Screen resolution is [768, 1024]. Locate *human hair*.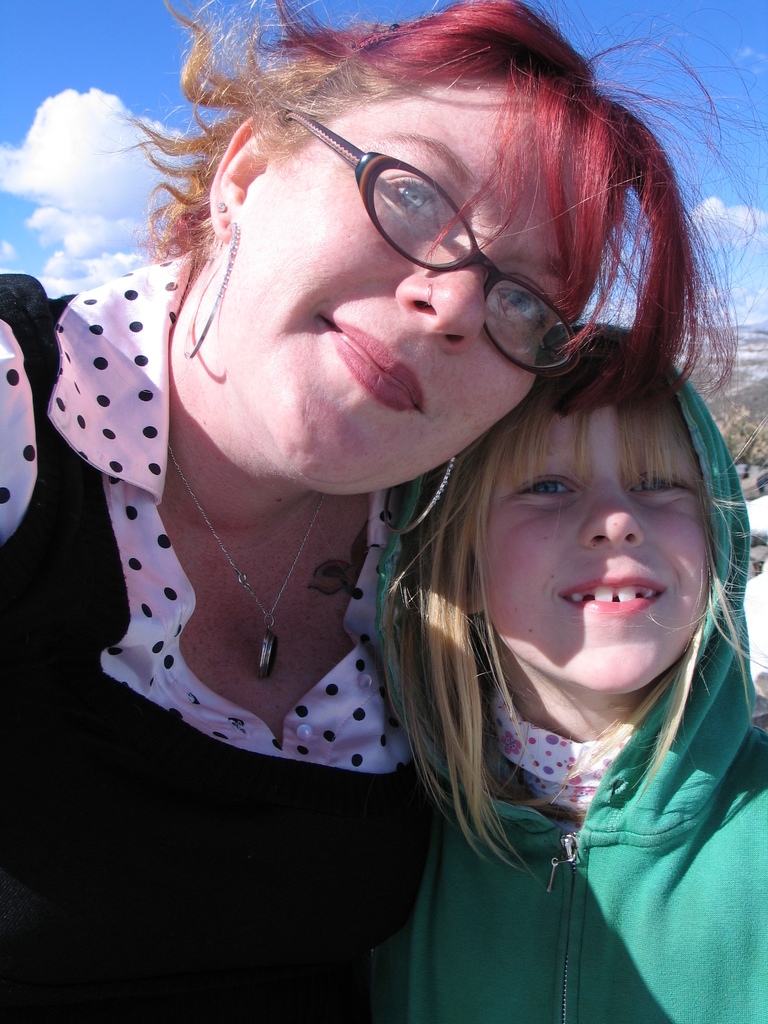
<region>139, 0, 715, 421</region>.
